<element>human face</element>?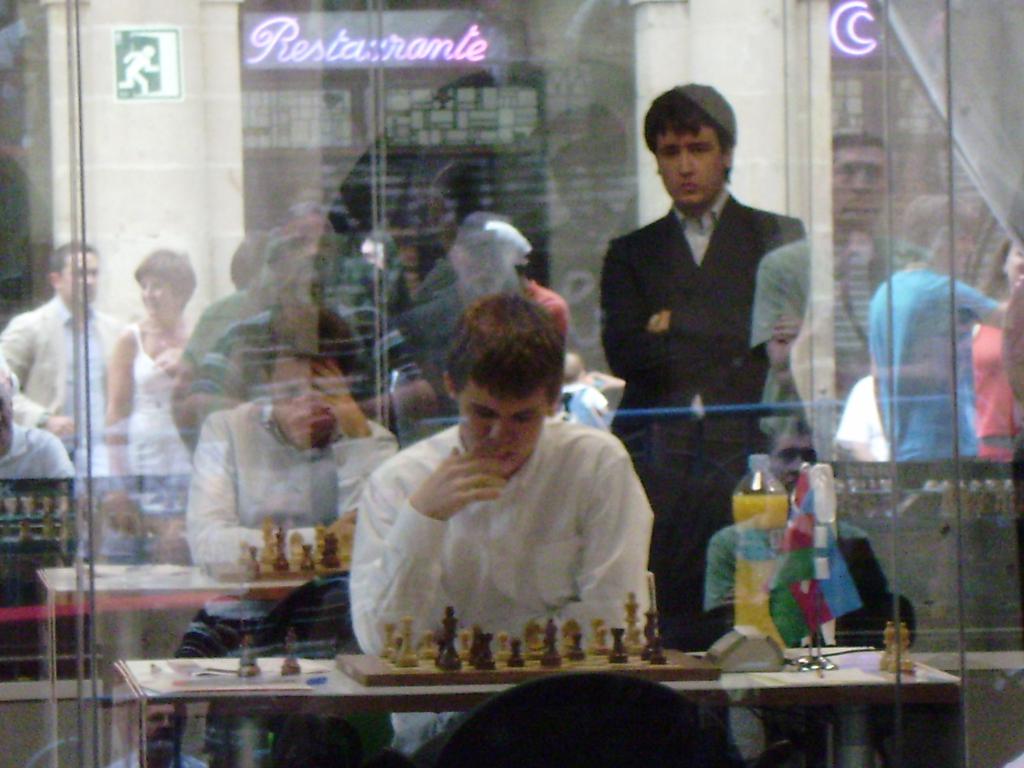
bbox(275, 356, 338, 449)
